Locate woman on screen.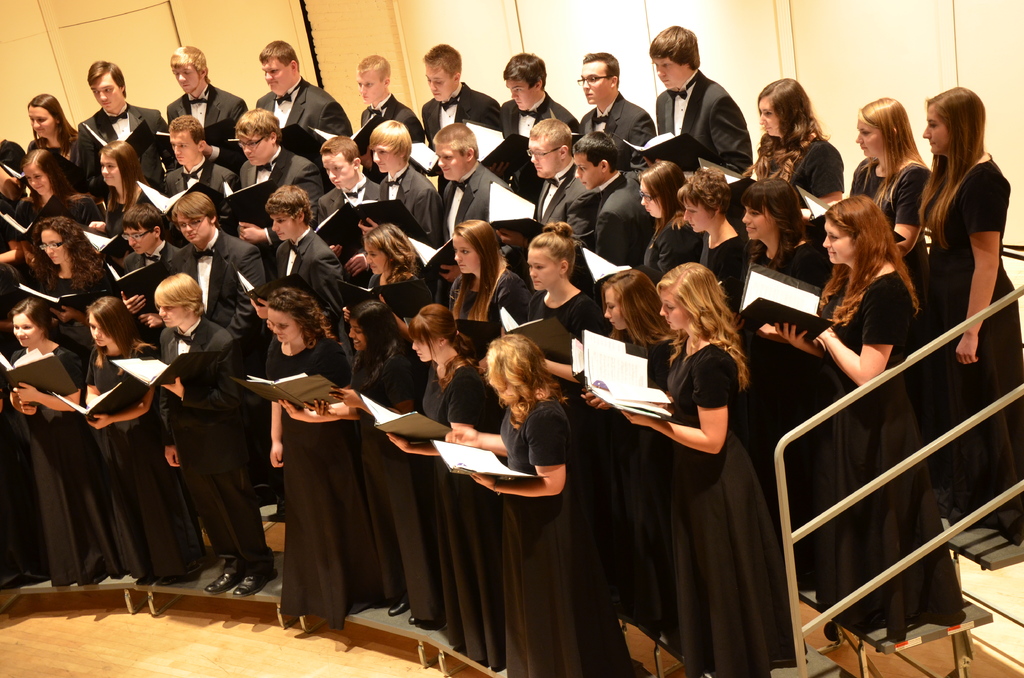
On screen at (626, 232, 758, 676).
